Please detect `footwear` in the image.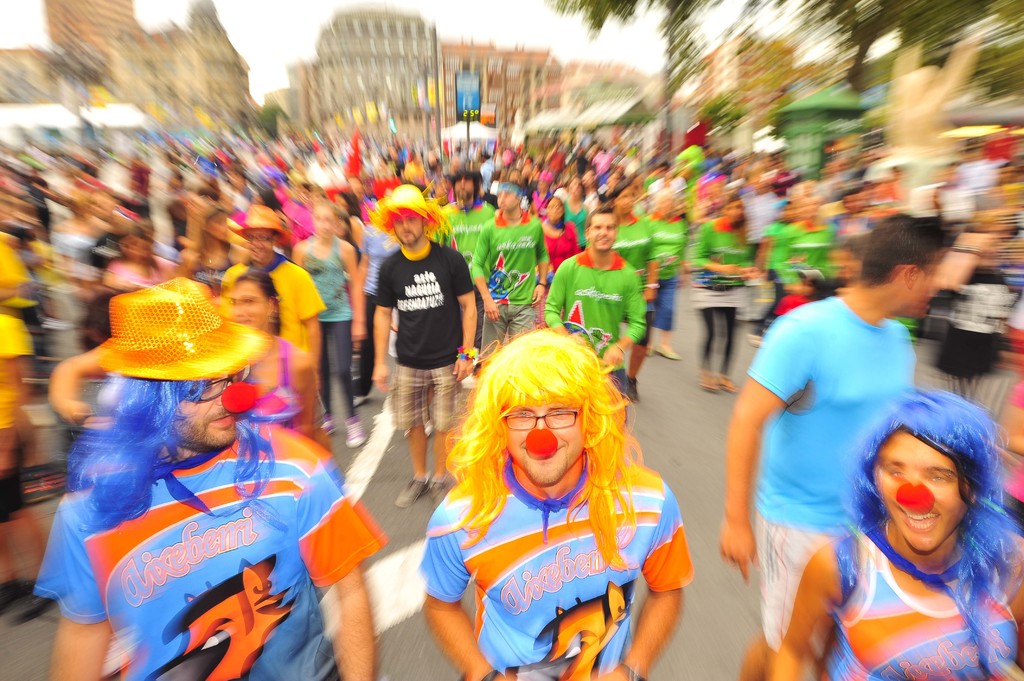
bbox=[1, 582, 58, 624].
